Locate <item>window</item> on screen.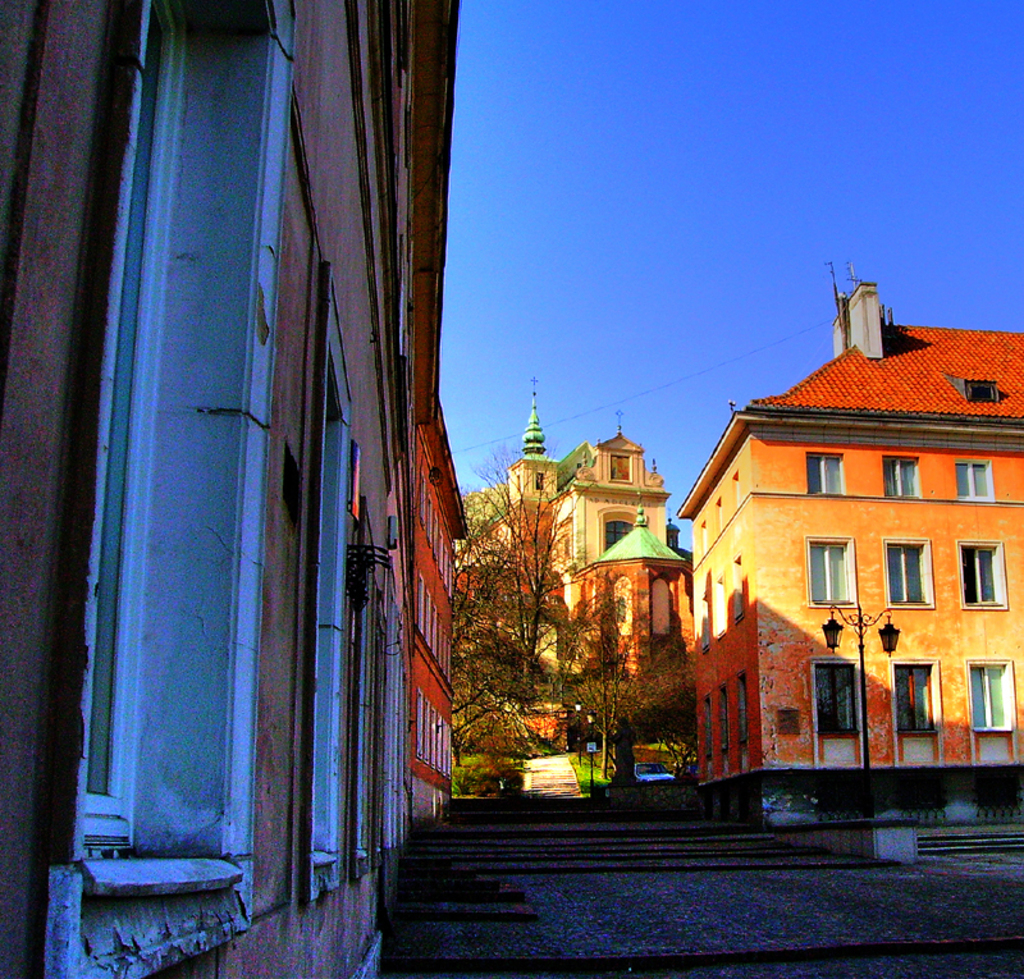
On screen at <box>955,539,1005,608</box>.
